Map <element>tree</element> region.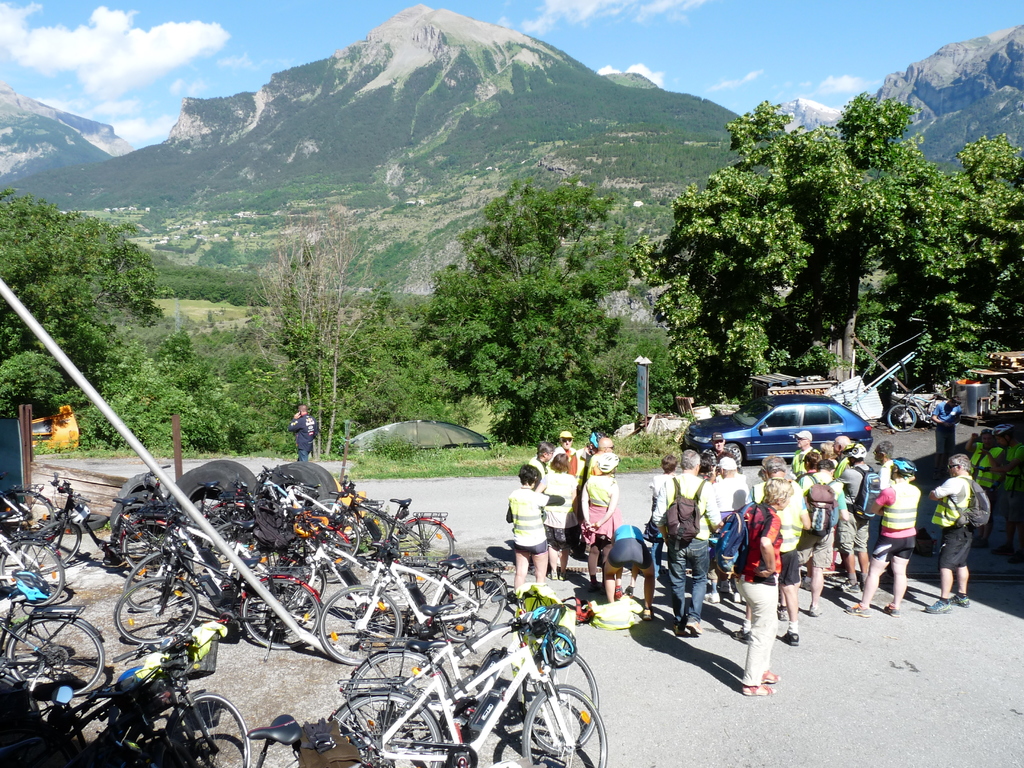
Mapped to [241,57,727,205].
